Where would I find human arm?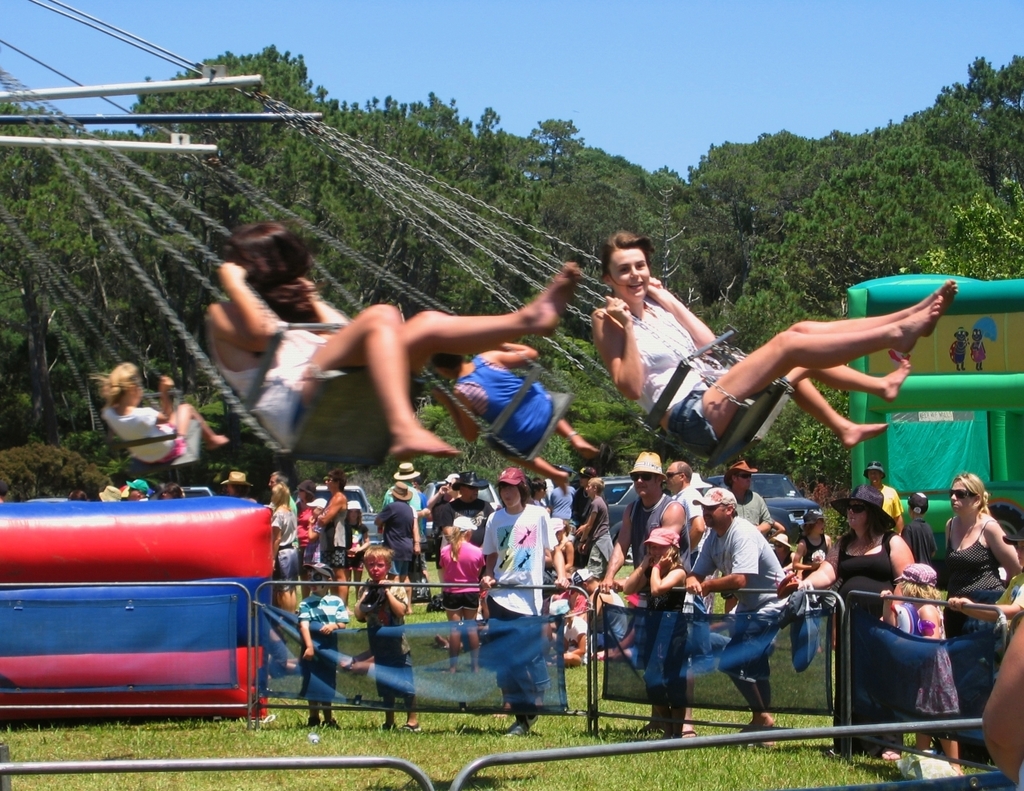
At (409, 511, 428, 553).
